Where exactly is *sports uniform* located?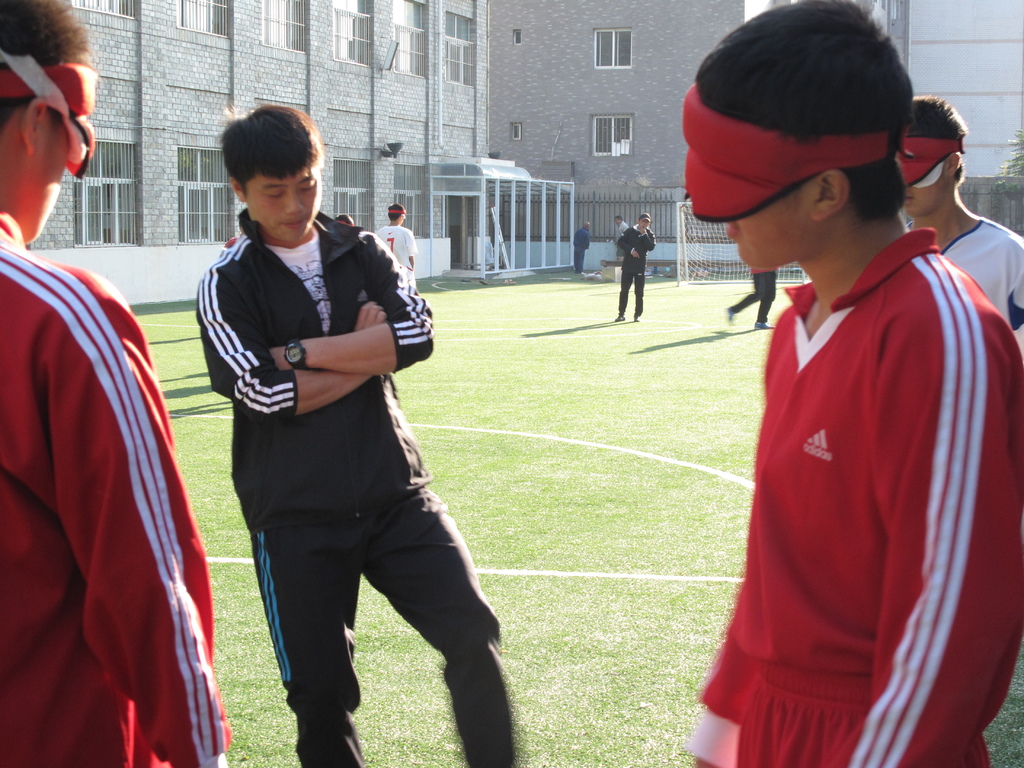
Its bounding box is l=929, t=210, r=1023, b=339.
